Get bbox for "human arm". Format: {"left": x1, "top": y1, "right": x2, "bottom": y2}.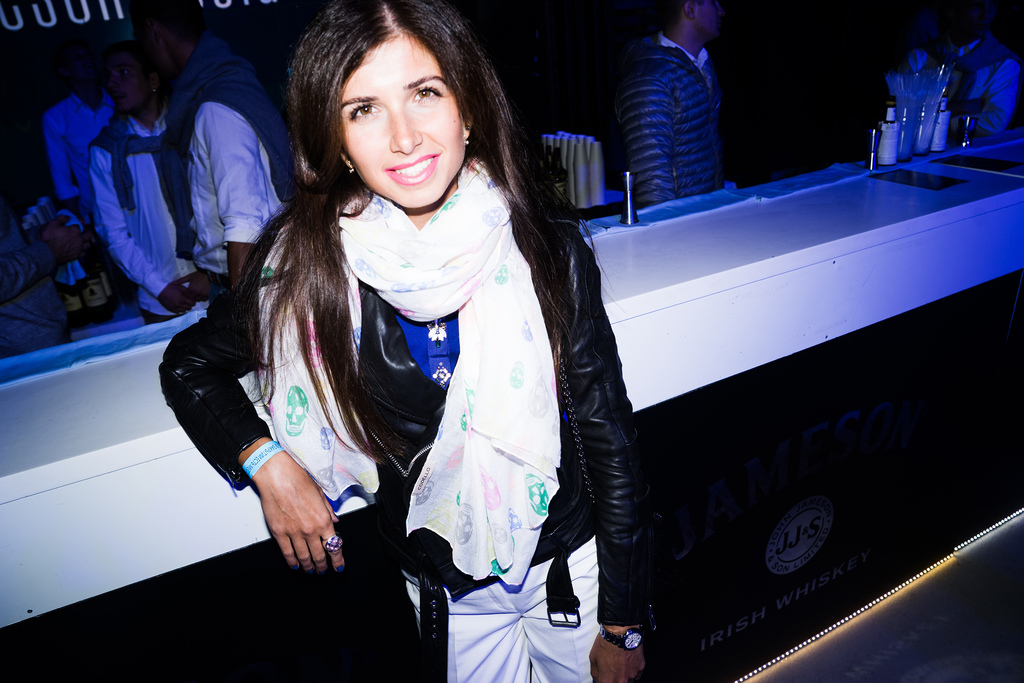
{"left": 544, "top": 207, "right": 662, "bottom": 680}.
